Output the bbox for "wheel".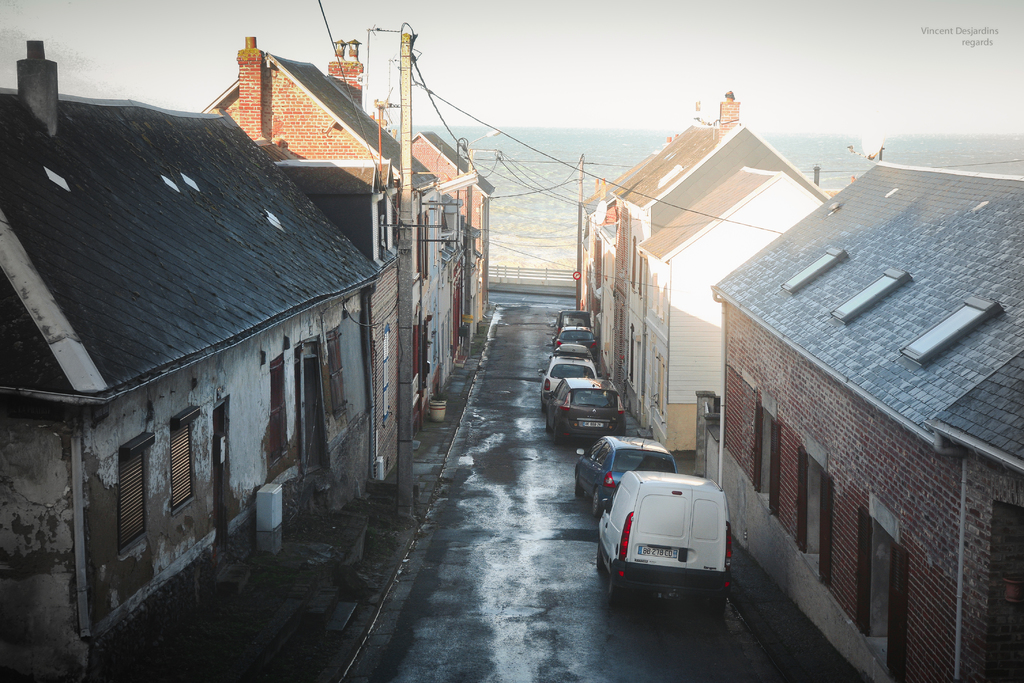
rect(597, 548, 604, 574).
